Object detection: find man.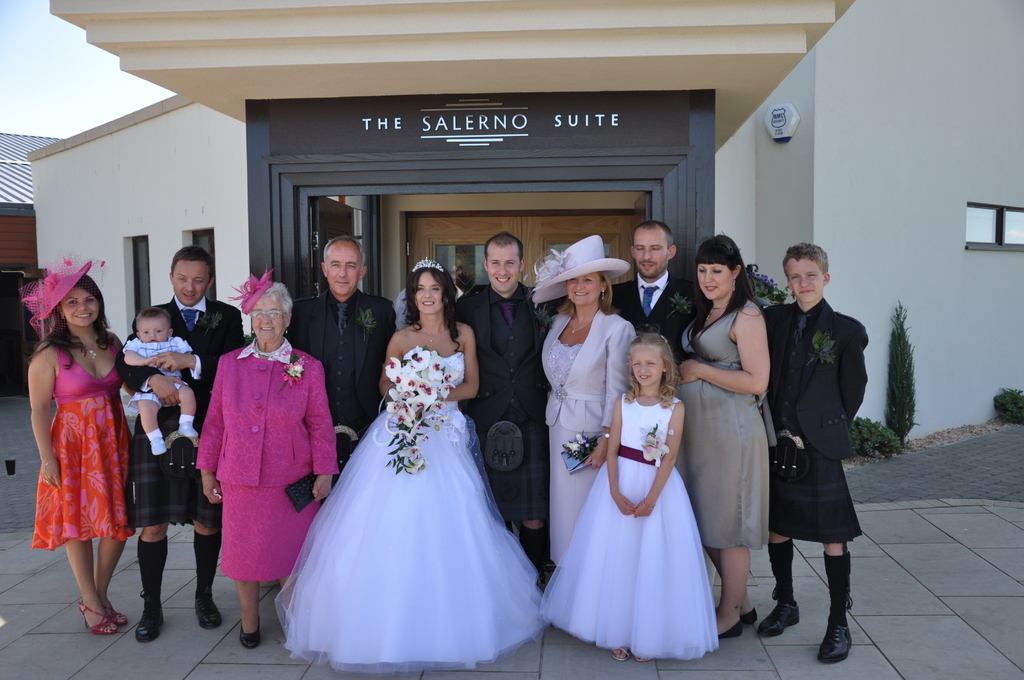
region(127, 245, 244, 642).
